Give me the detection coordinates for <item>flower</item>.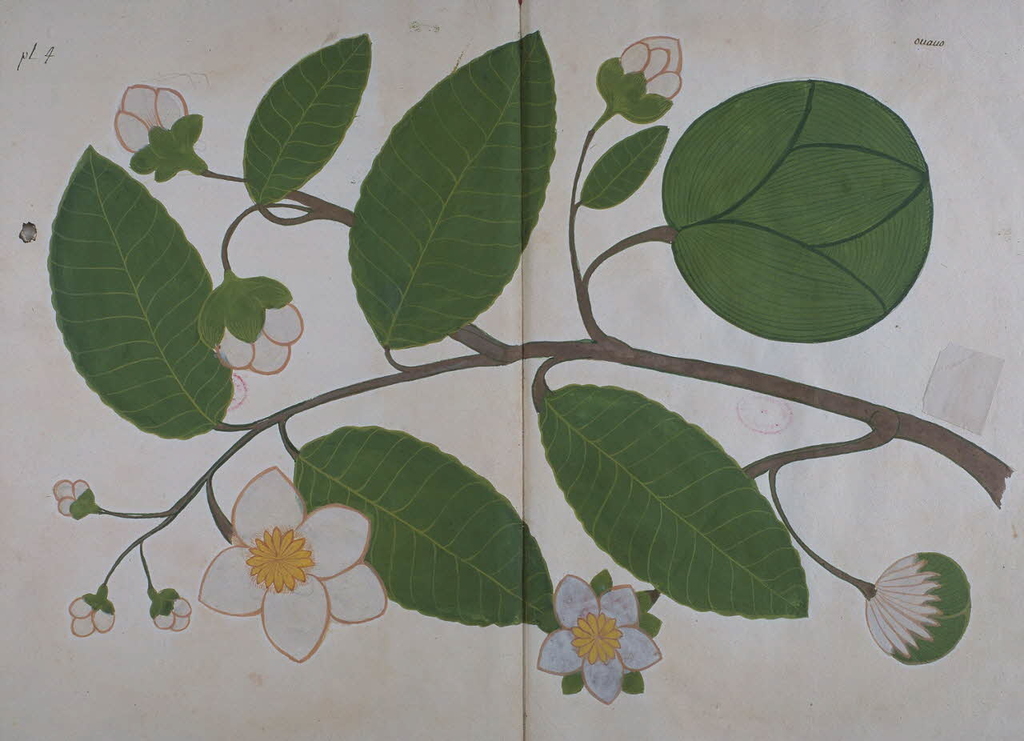
rect(150, 591, 192, 630).
